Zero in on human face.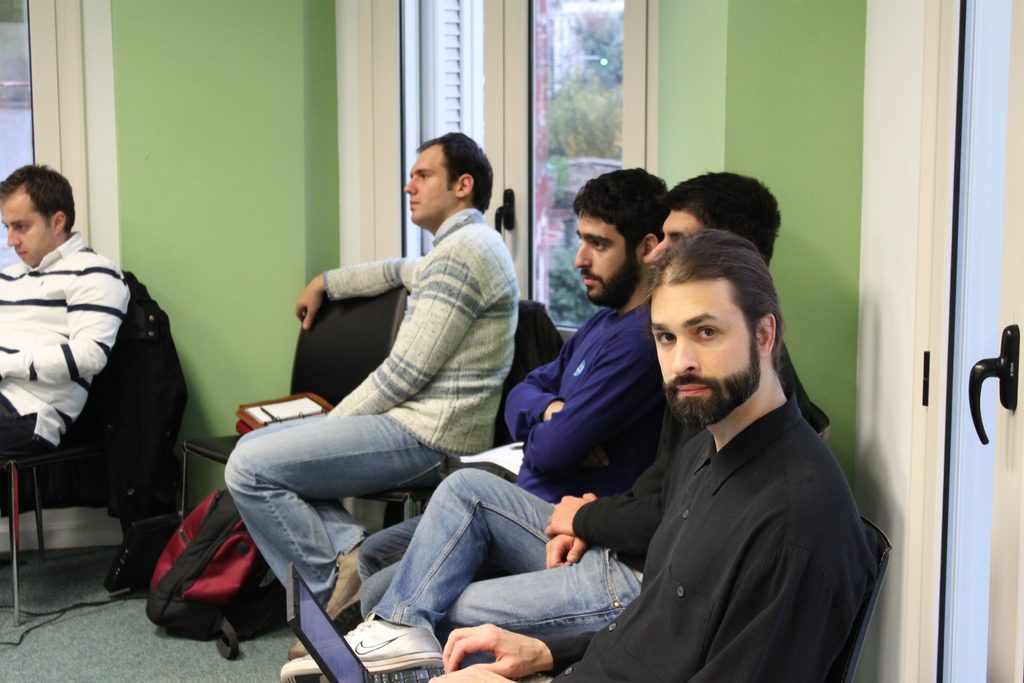
Zeroed in: 403/144/458/222.
